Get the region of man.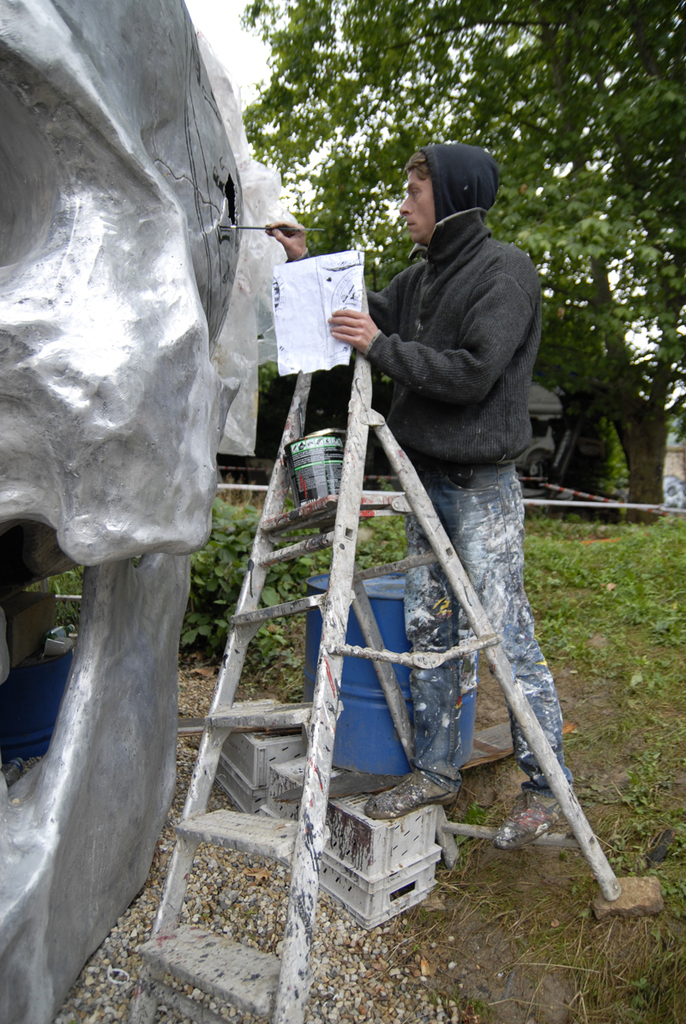
(left=271, top=143, right=549, bottom=877).
